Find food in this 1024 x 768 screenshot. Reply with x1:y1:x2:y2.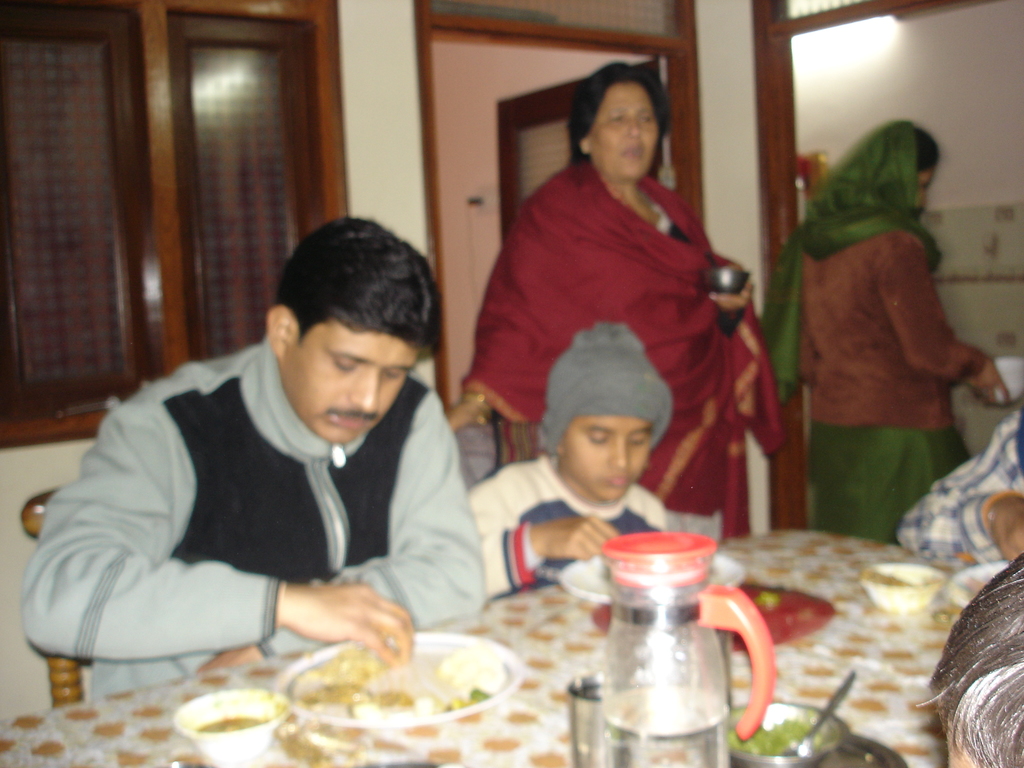
858:560:935:590.
